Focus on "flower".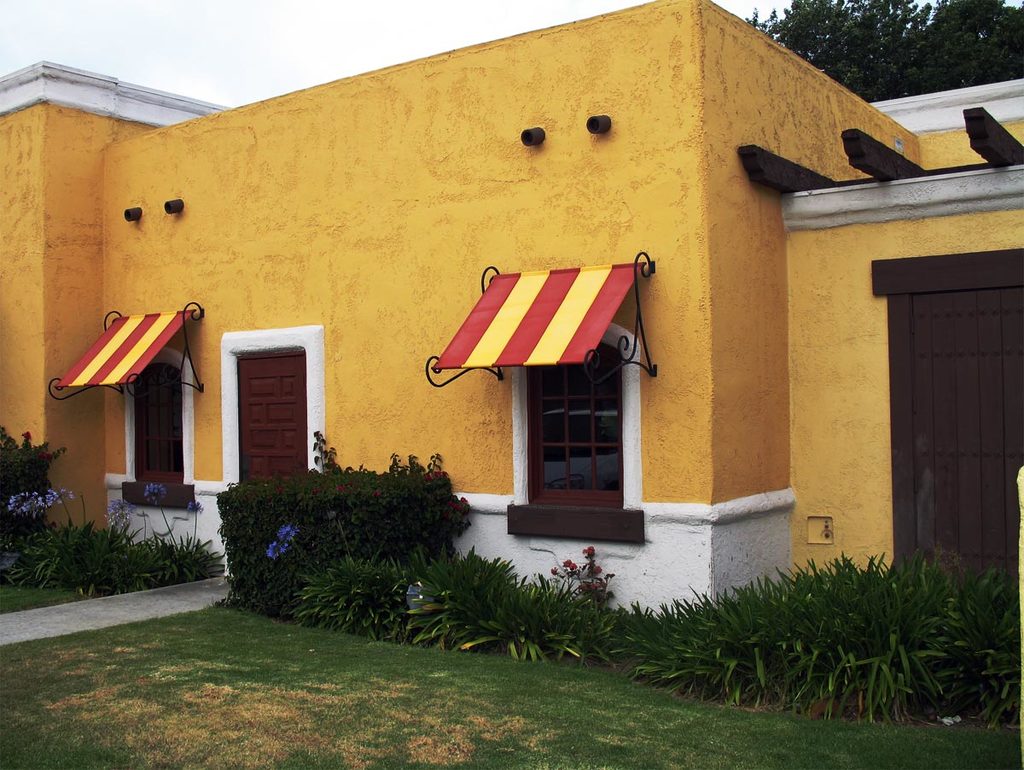
Focused at region(312, 484, 320, 493).
